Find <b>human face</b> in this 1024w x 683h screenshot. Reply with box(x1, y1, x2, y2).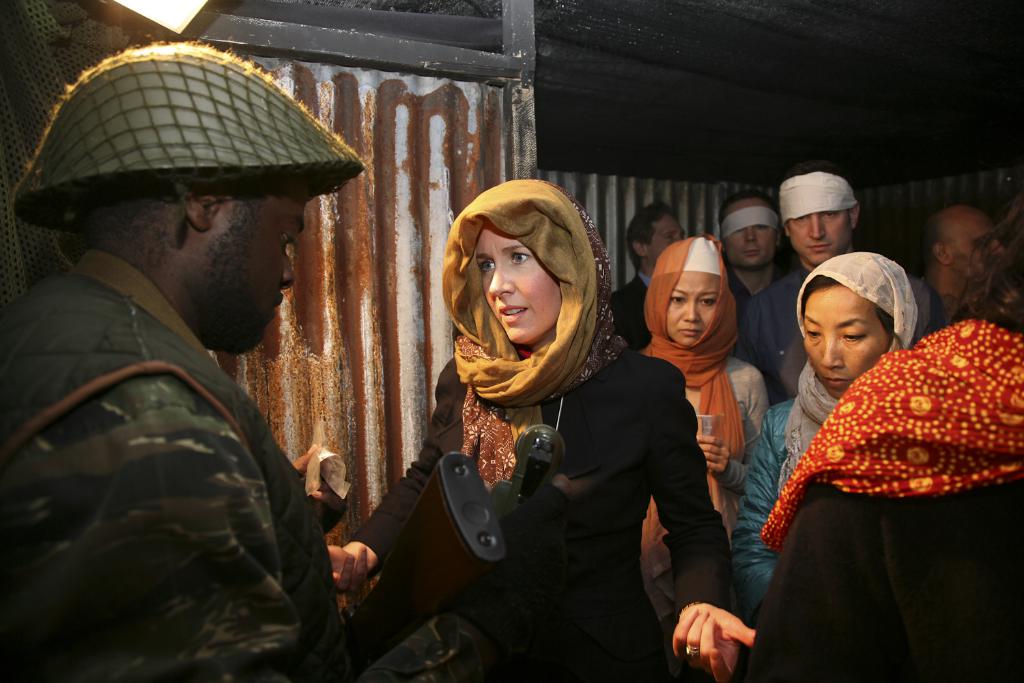
box(806, 288, 891, 395).
